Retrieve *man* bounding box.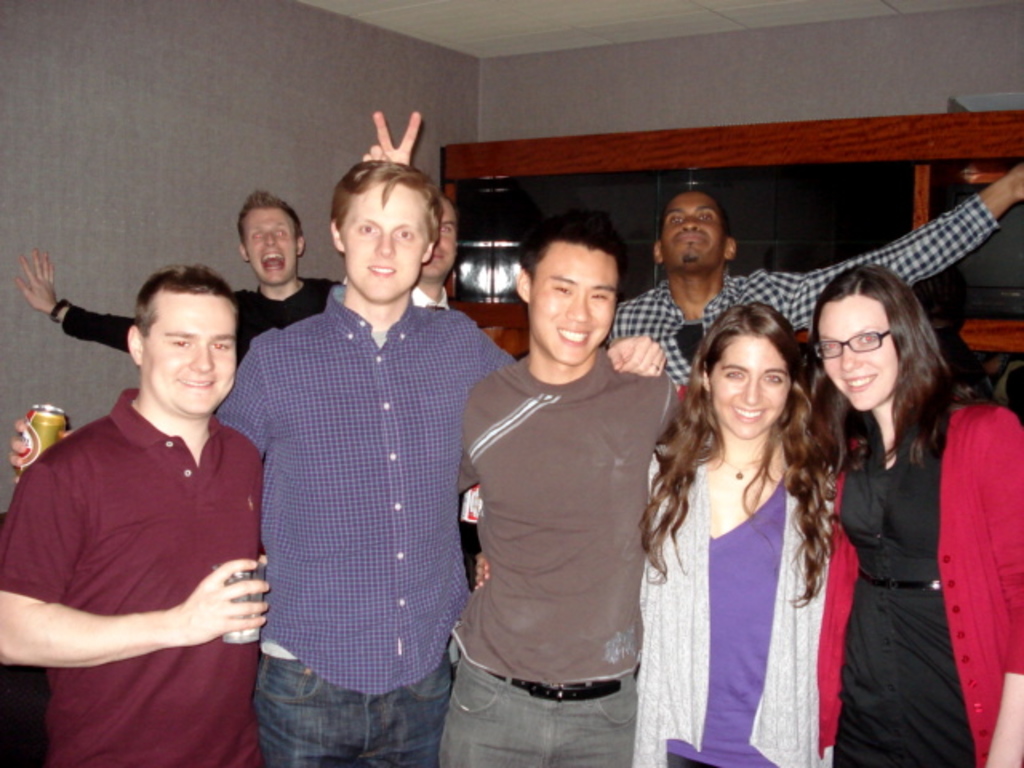
Bounding box: 18:190:342:366.
